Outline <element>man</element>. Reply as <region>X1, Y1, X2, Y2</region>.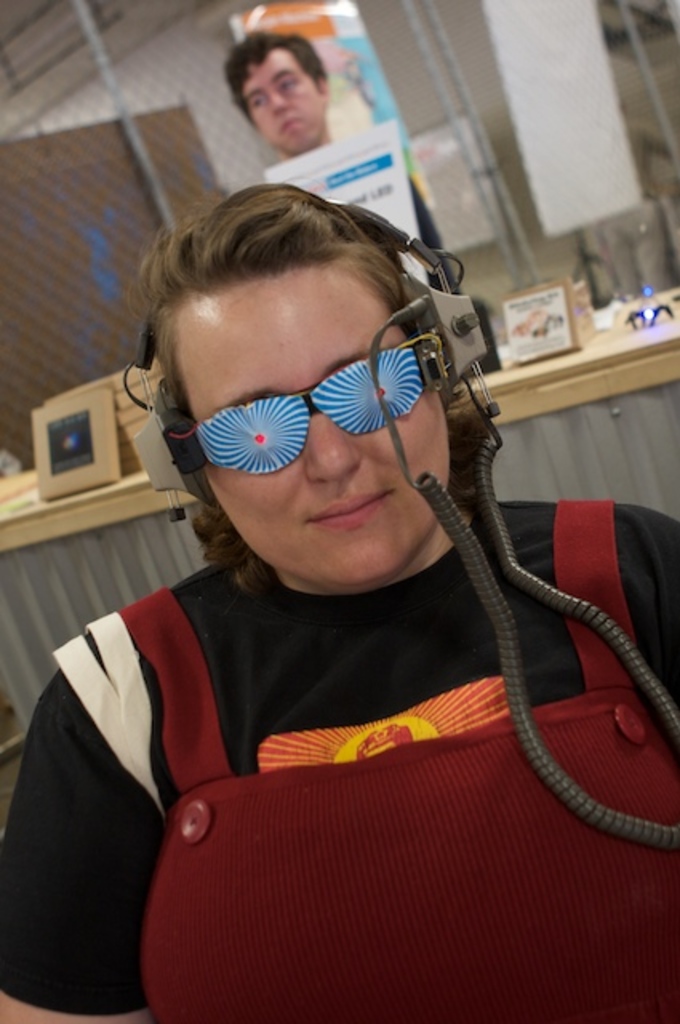
<region>224, 27, 477, 330</region>.
